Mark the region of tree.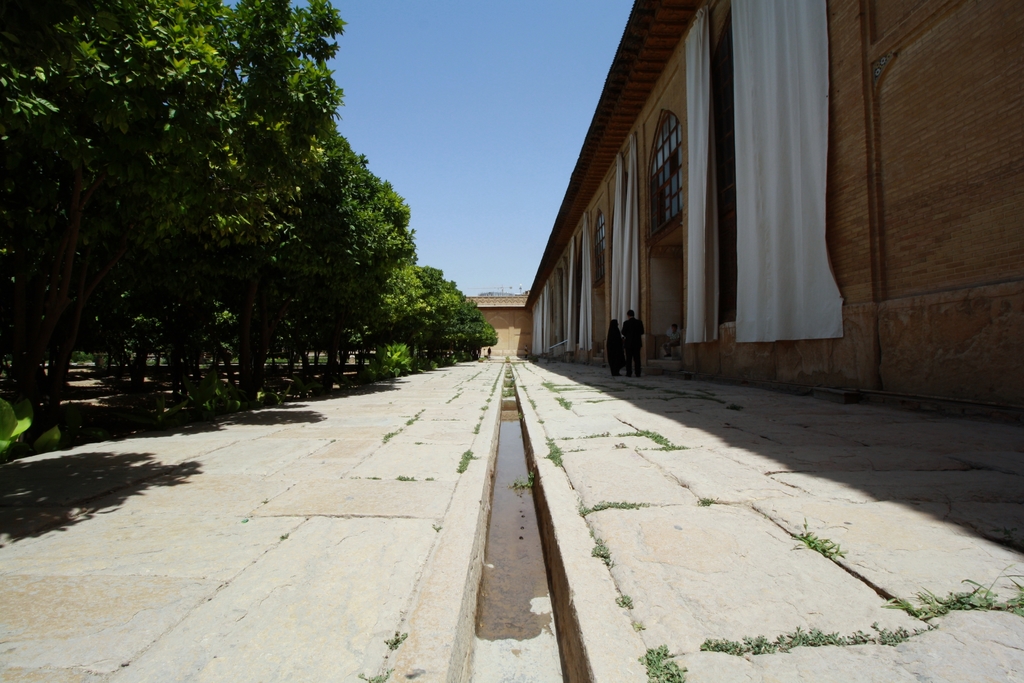
Region: <region>423, 258, 497, 363</region>.
